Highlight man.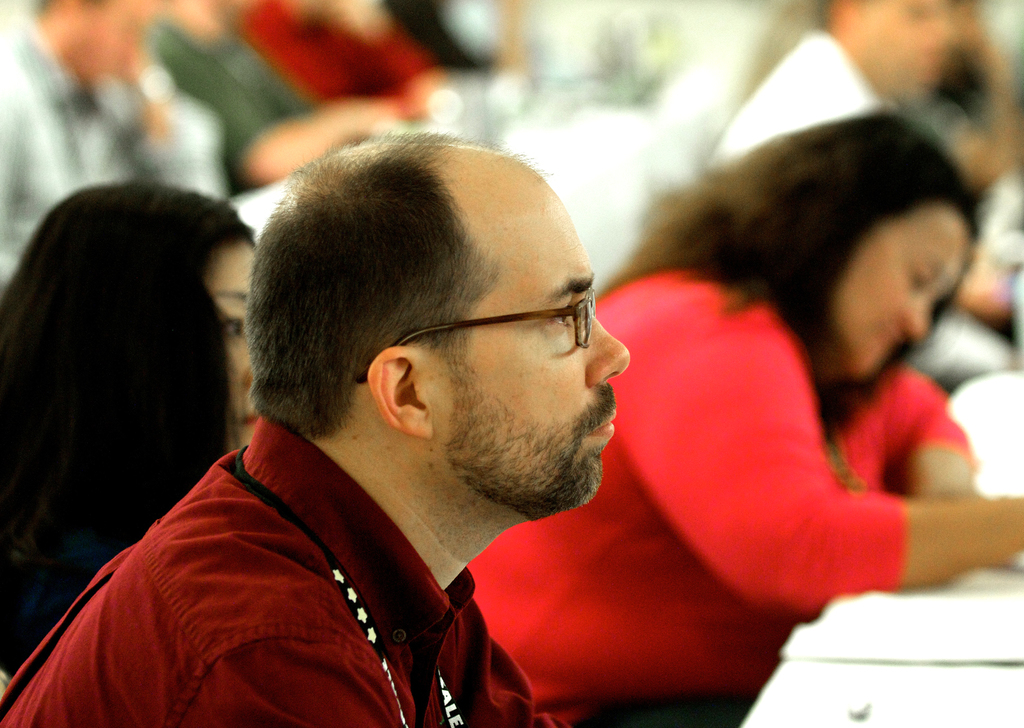
Highlighted region: x1=0 y1=127 x2=627 y2=727.
